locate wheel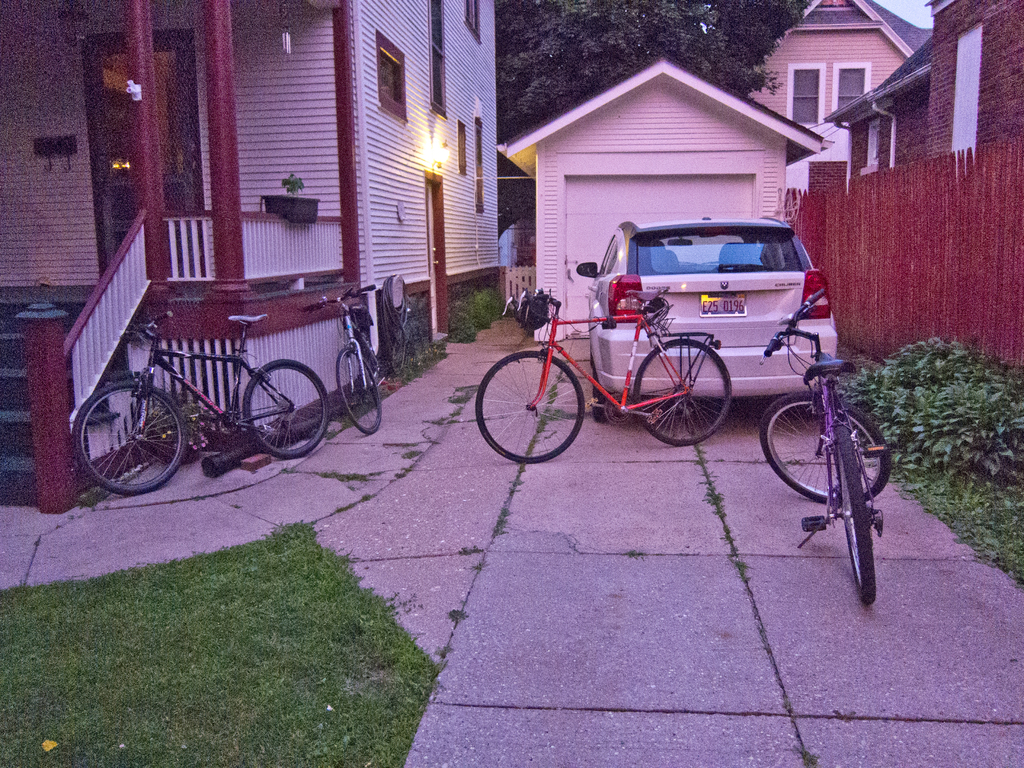
[left=477, top=356, right=581, bottom=463]
